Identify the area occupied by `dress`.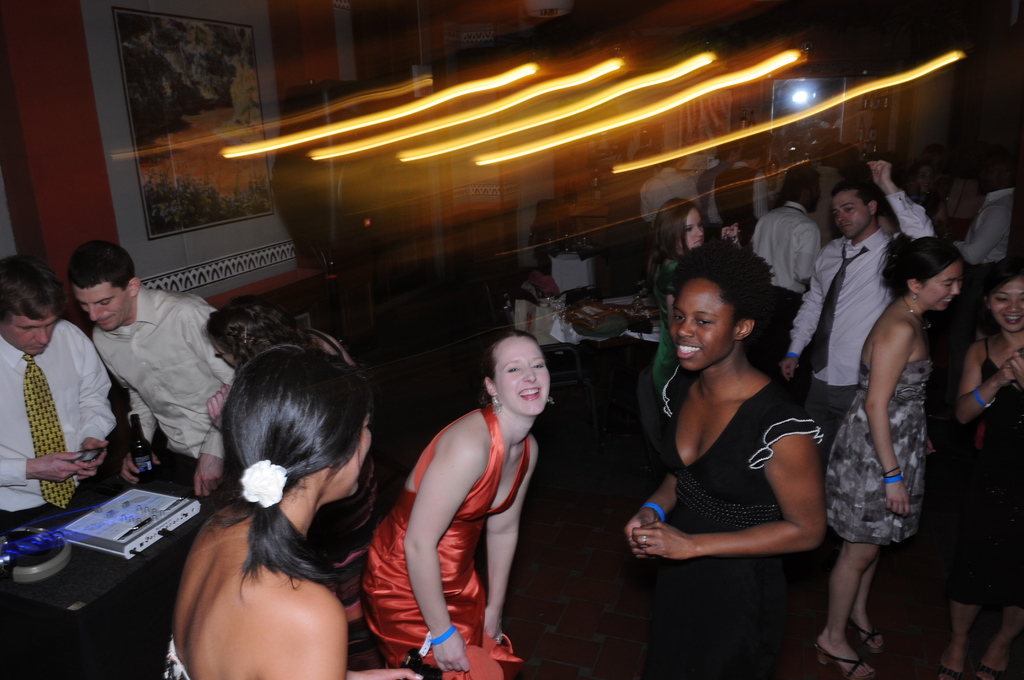
Area: x1=364 y1=405 x2=524 y2=679.
